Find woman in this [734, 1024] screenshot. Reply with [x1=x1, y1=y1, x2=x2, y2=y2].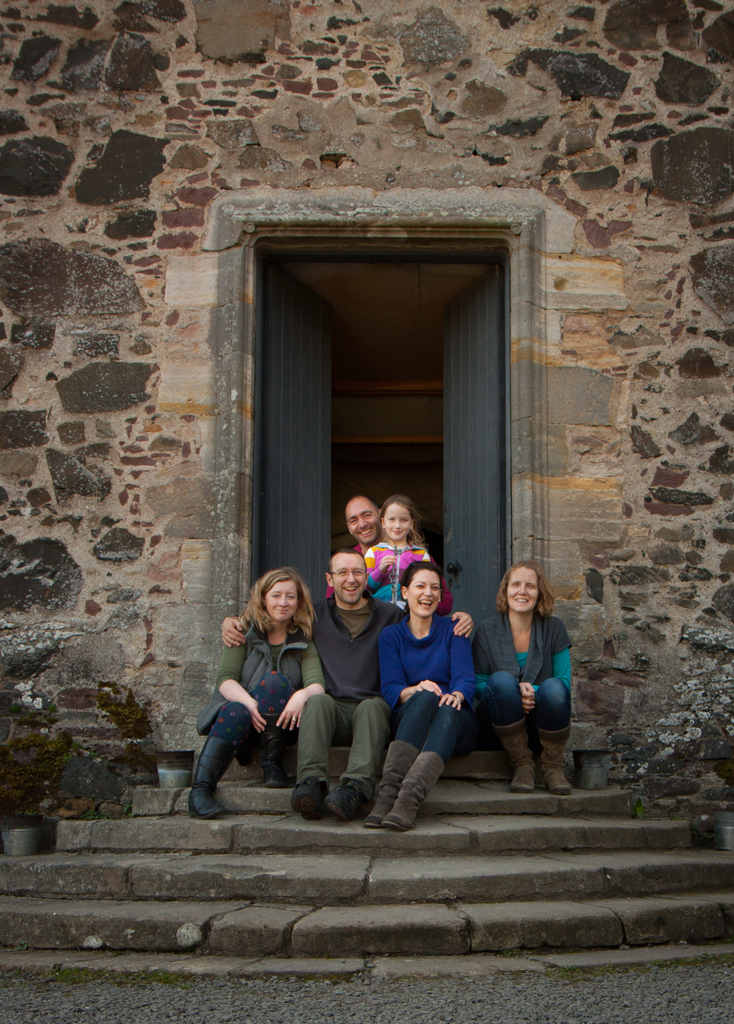
[x1=361, y1=559, x2=485, y2=832].
